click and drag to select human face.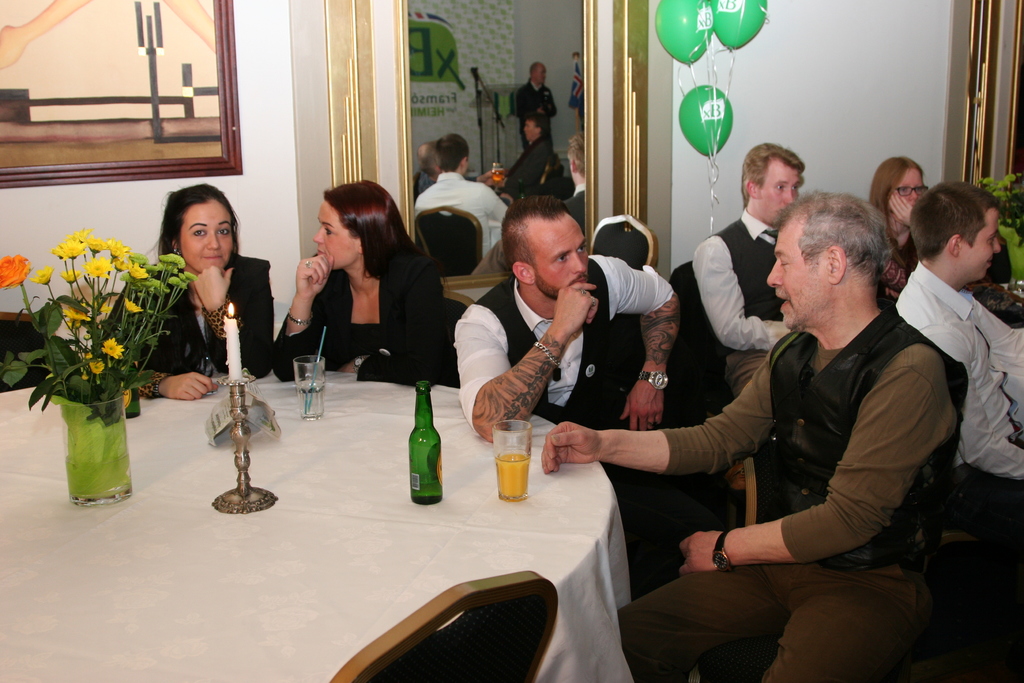
Selection: bbox=(180, 197, 230, 268).
